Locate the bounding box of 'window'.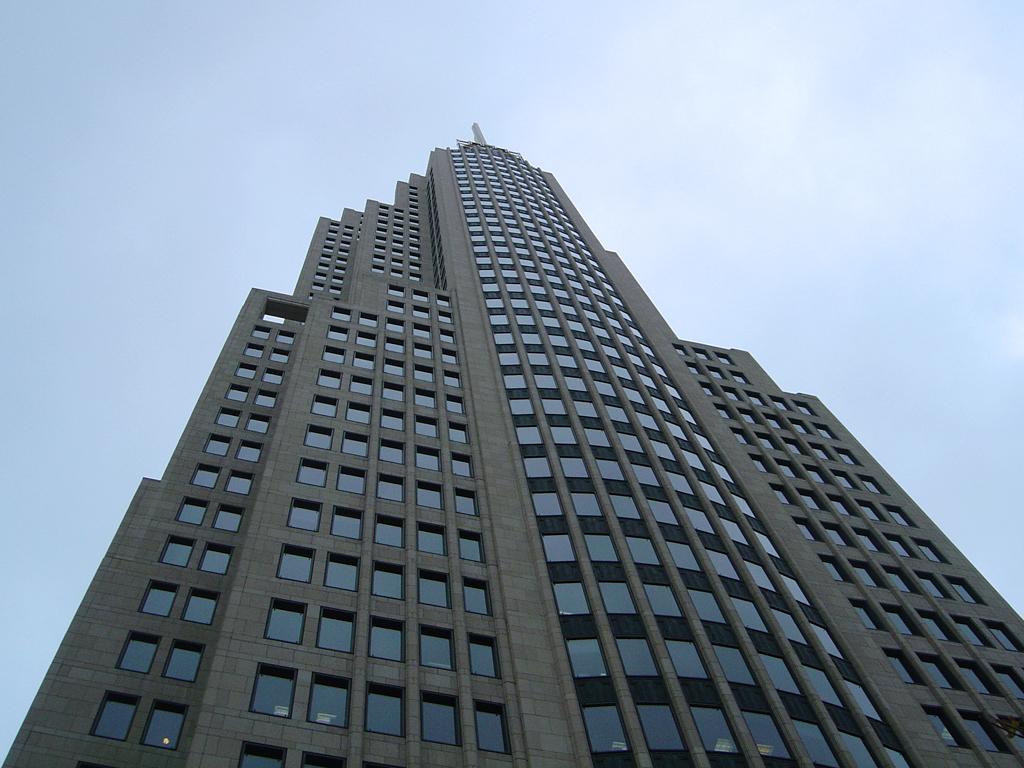
Bounding box: x1=422, y1=526, x2=454, y2=559.
